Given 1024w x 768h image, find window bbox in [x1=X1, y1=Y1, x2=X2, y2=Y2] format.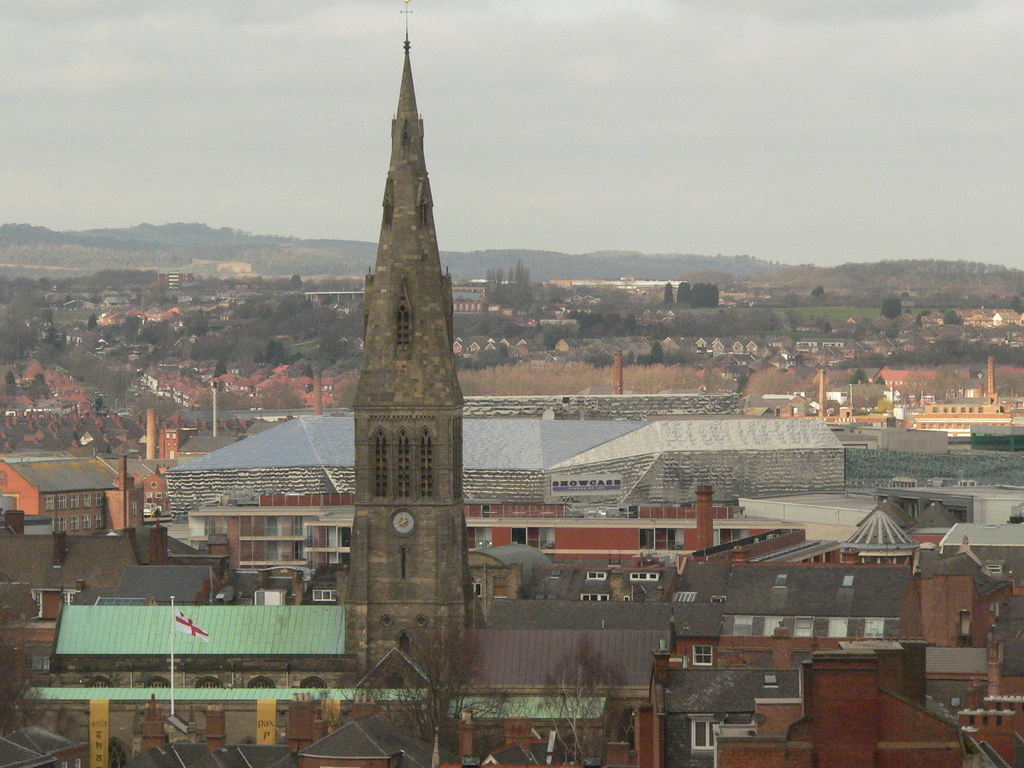
[x1=691, y1=645, x2=710, y2=665].
